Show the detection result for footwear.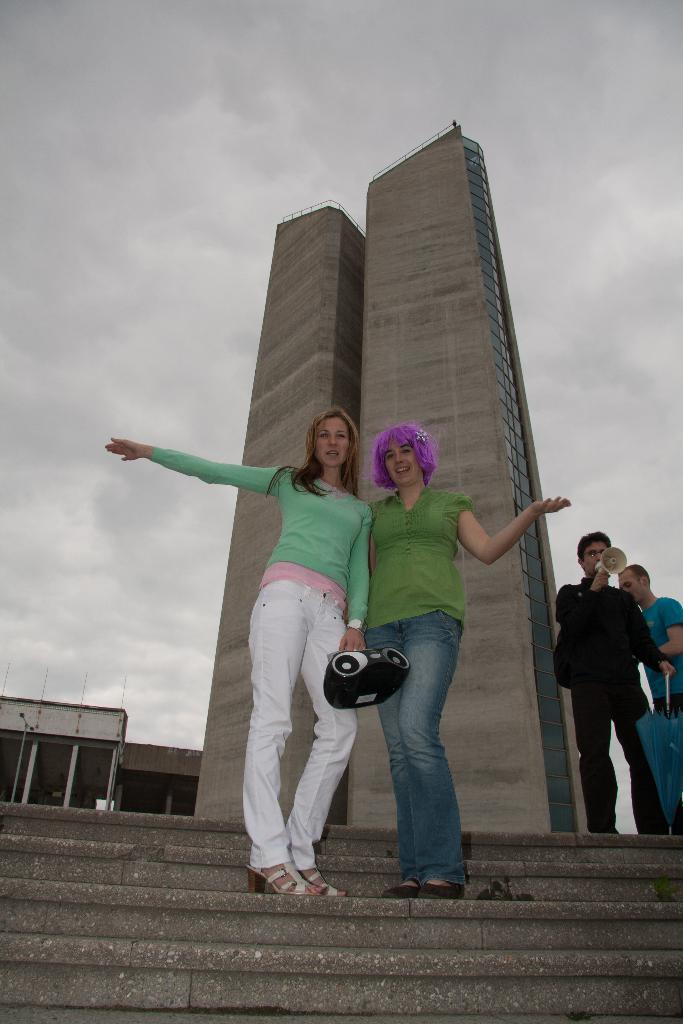
247,861,320,896.
